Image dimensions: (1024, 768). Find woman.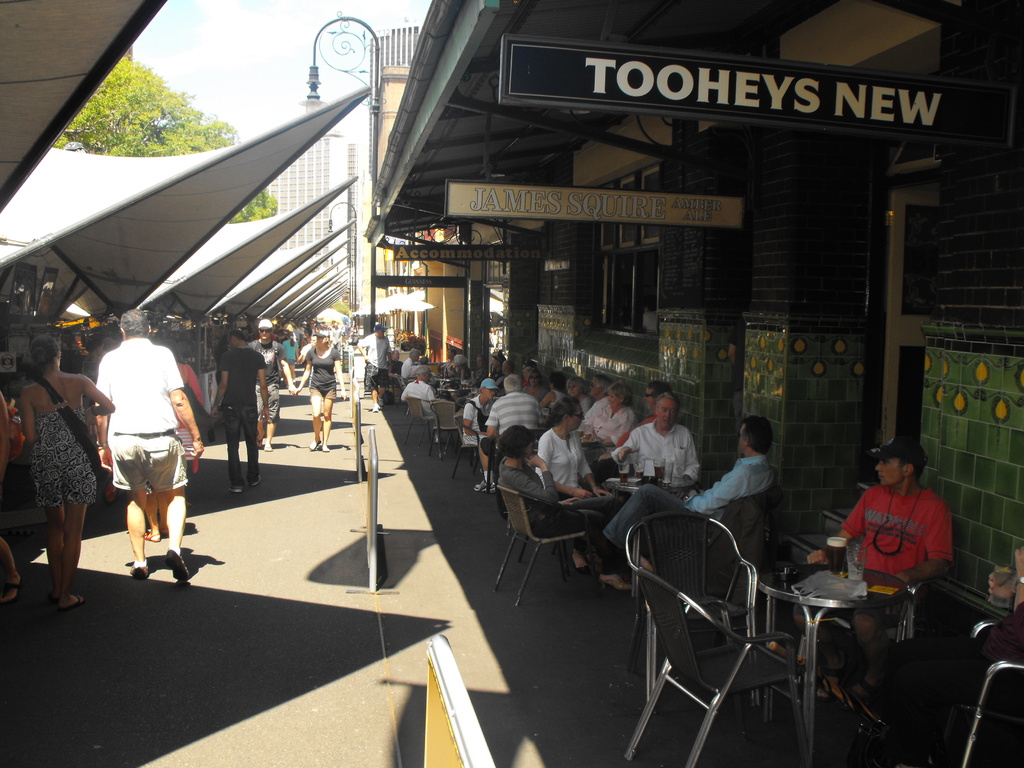
left=12, top=322, right=101, bottom=602.
